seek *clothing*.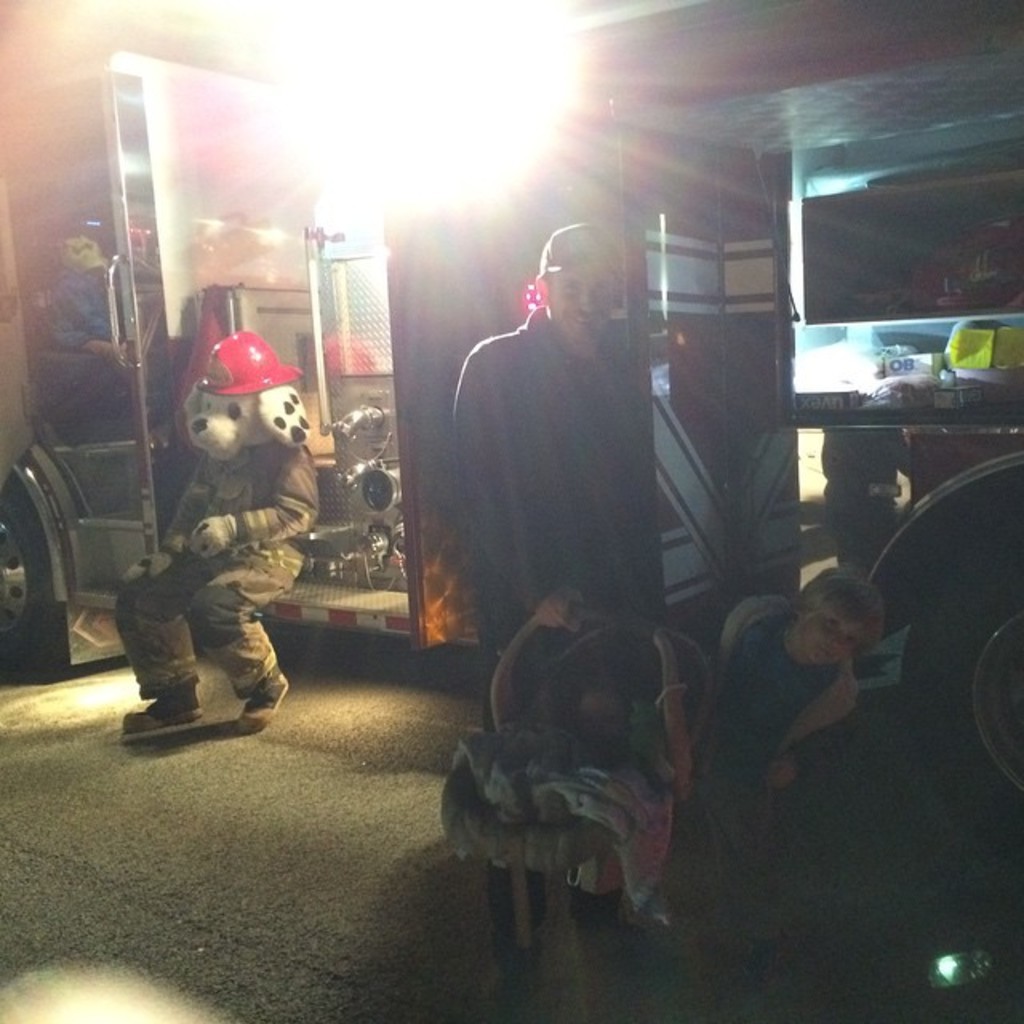
region(114, 438, 322, 704).
